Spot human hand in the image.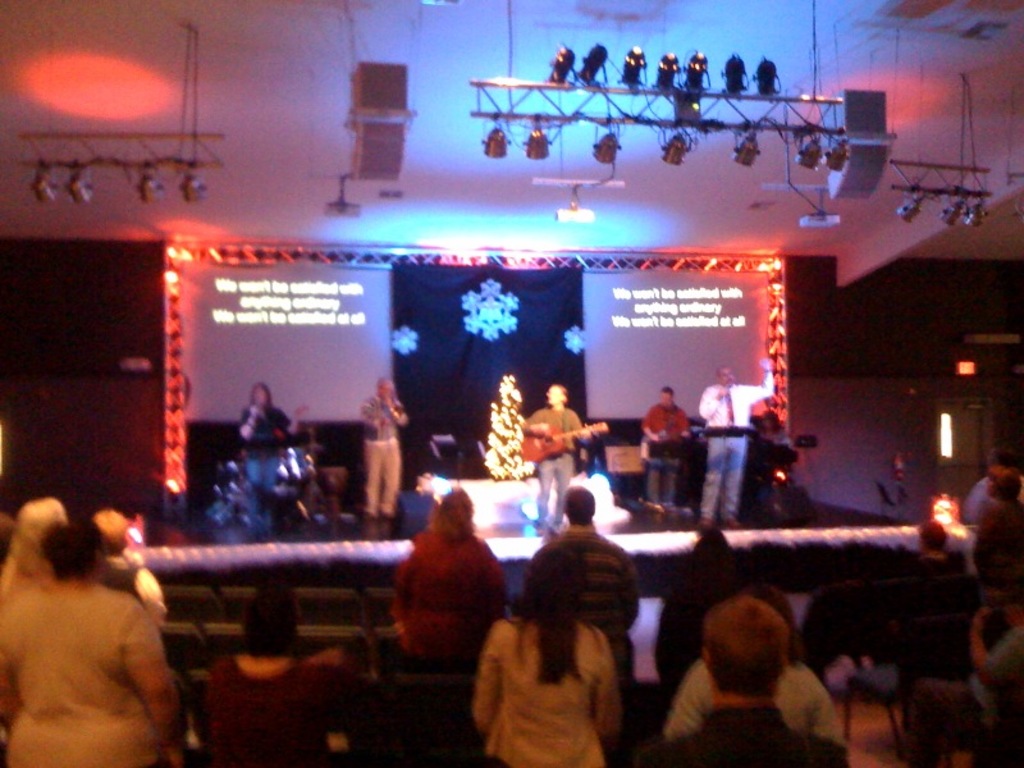
human hand found at (750, 358, 778, 402).
